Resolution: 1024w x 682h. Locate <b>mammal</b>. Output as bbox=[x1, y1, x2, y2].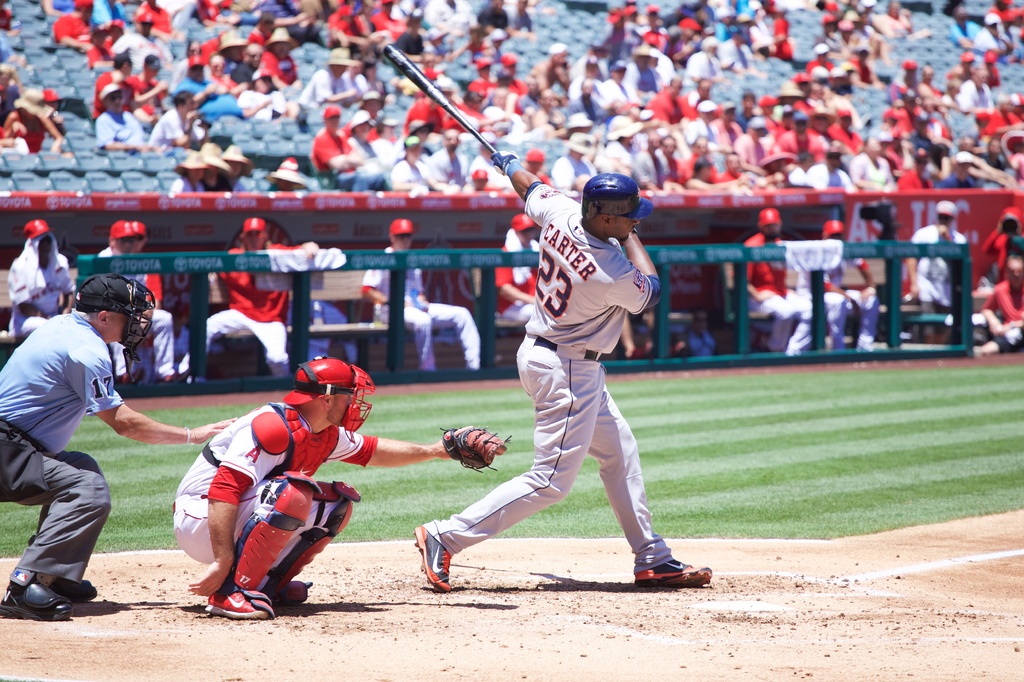
bbox=[0, 271, 240, 623].
